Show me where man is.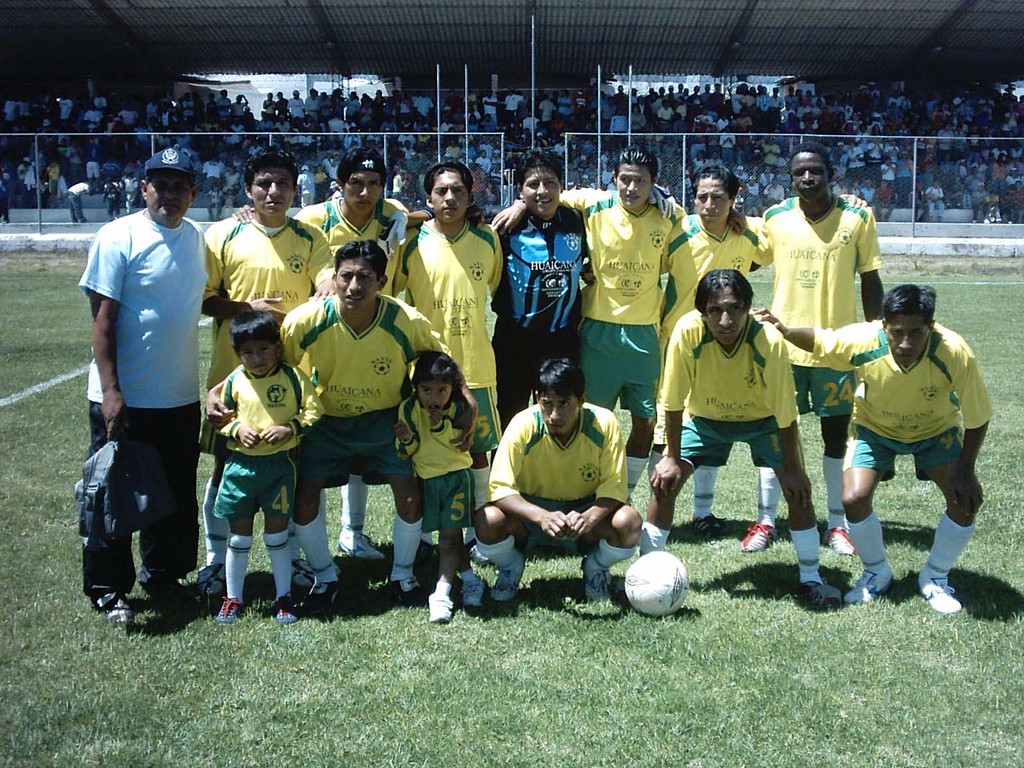
man is at box=[67, 178, 91, 222].
